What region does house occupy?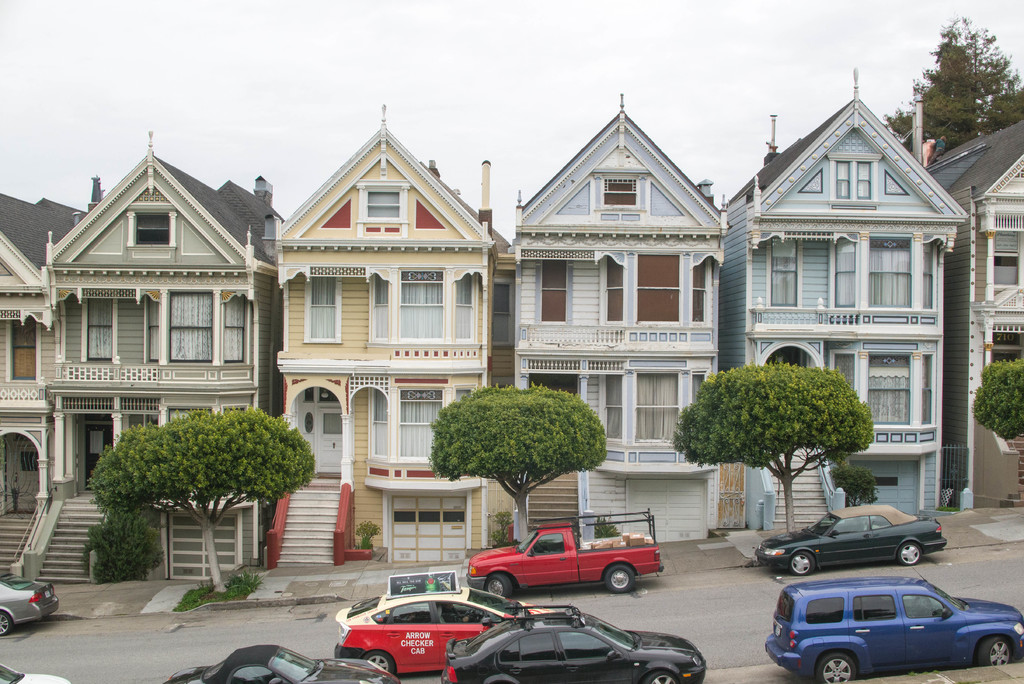
{"left": 274, "top": 124, "right": 513, "bottom": 560}.
